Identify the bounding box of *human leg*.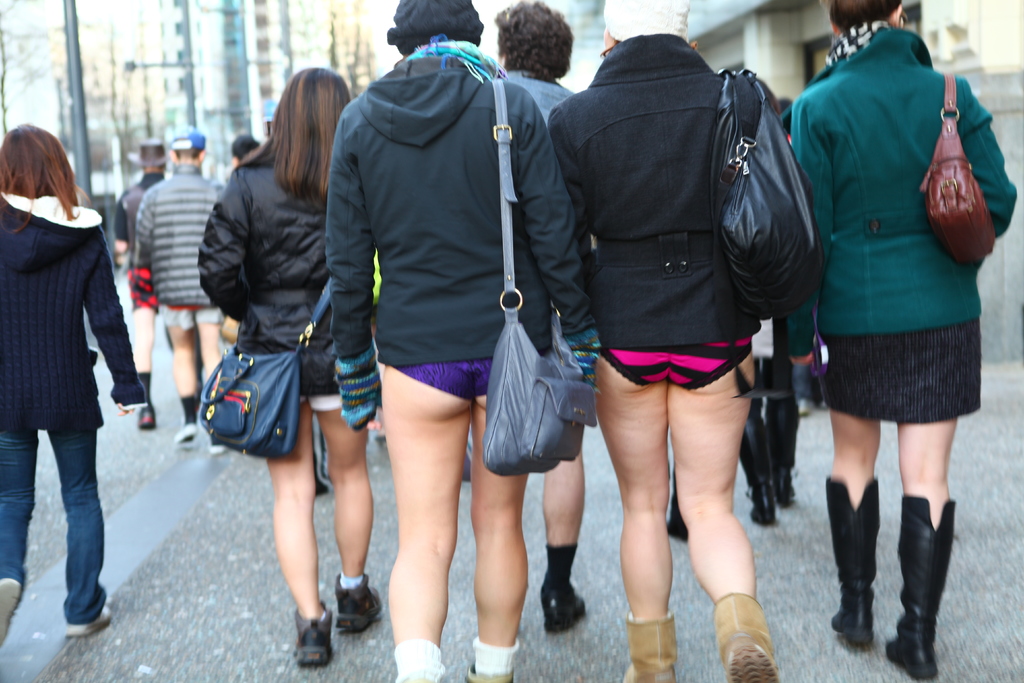
900:328:963:680.
